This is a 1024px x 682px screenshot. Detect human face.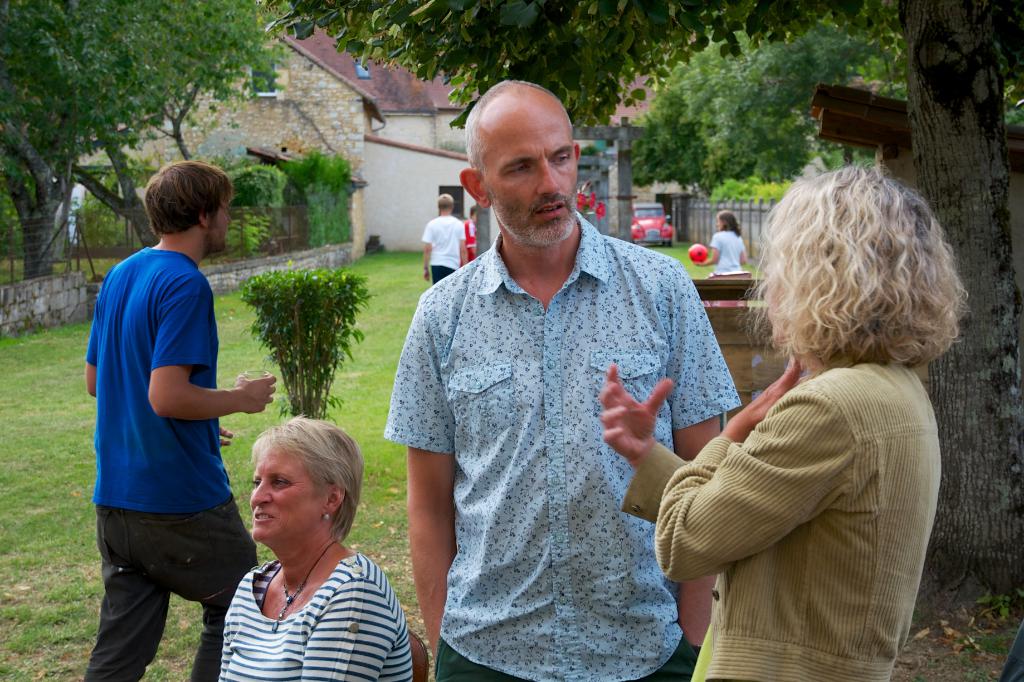
bbox=(253, 441, 320, 541).
